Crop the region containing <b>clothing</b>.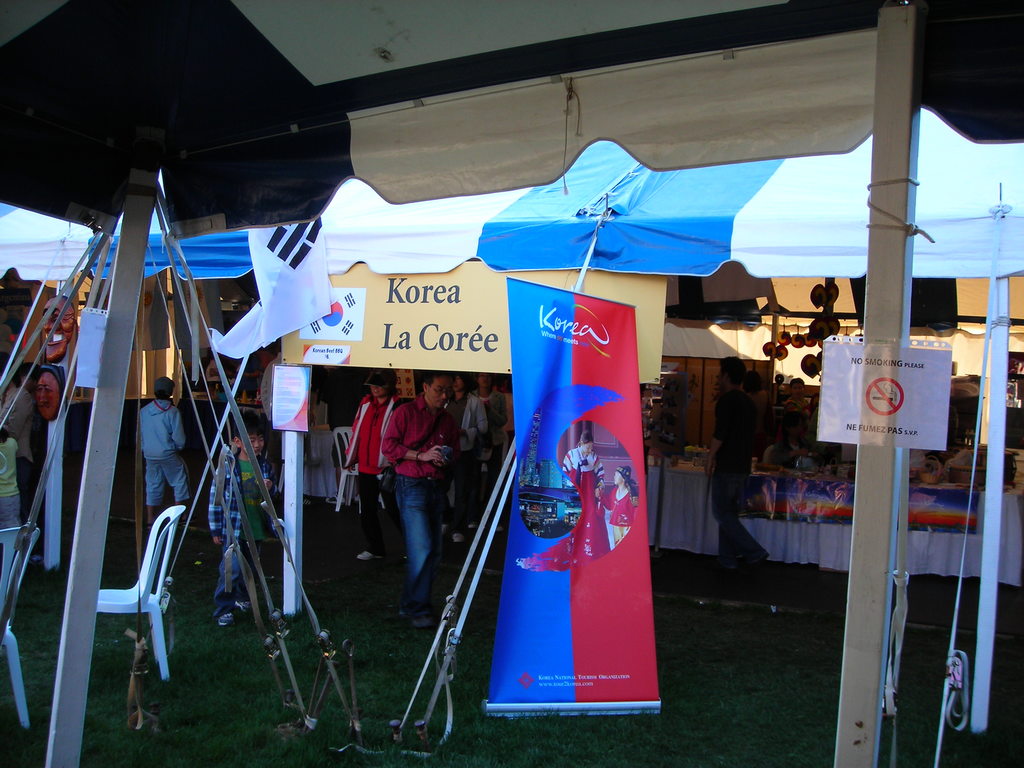
Crop region: select_region(606, 487, 630, 540).
